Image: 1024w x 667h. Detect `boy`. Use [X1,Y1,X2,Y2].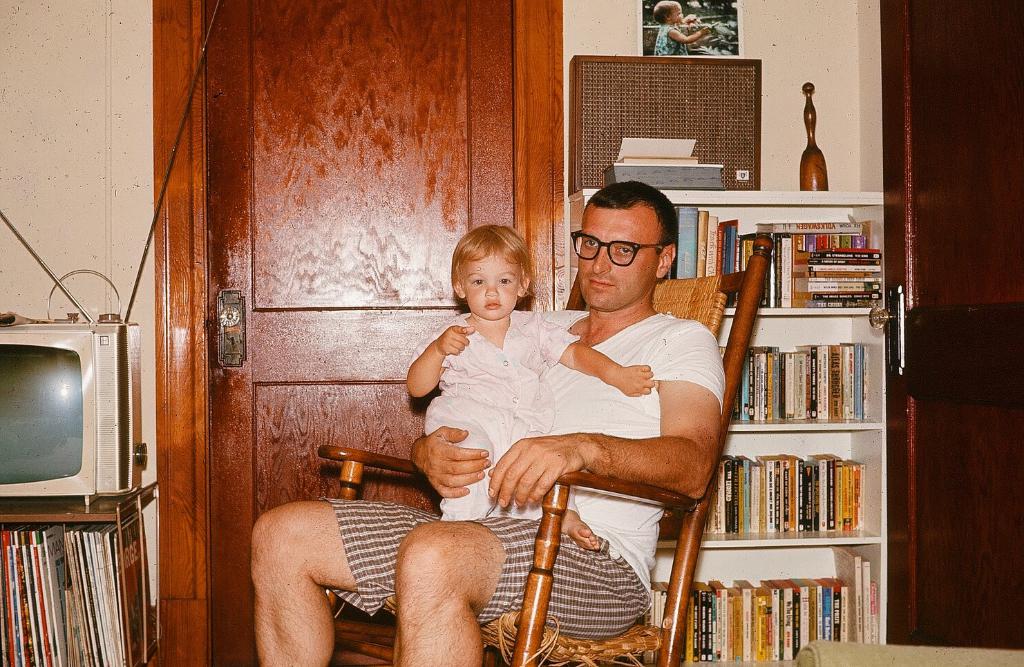
[406,225,654,553].
